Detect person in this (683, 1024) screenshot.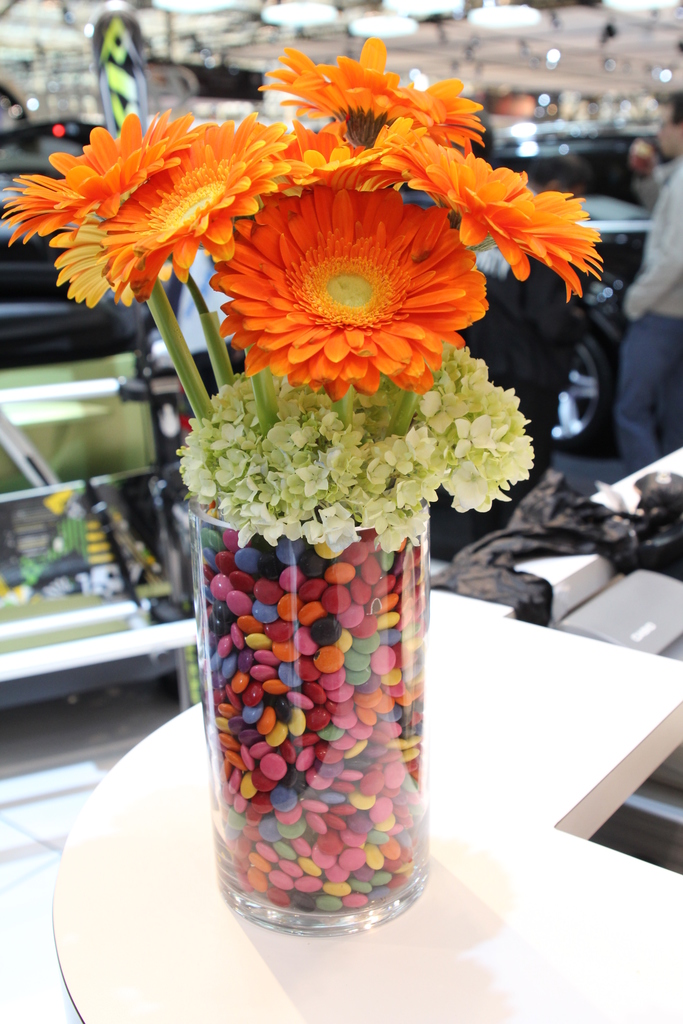
Detection: locate(609, 92, 679, 461).
